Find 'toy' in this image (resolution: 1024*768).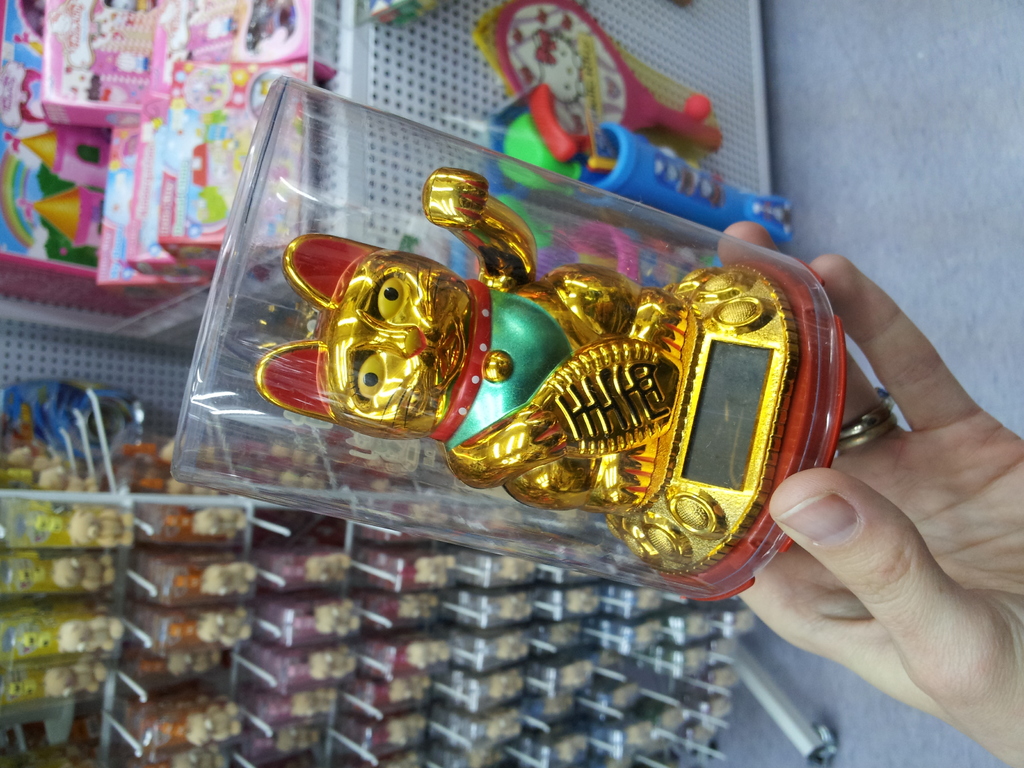
196, 611, 255, 648.
